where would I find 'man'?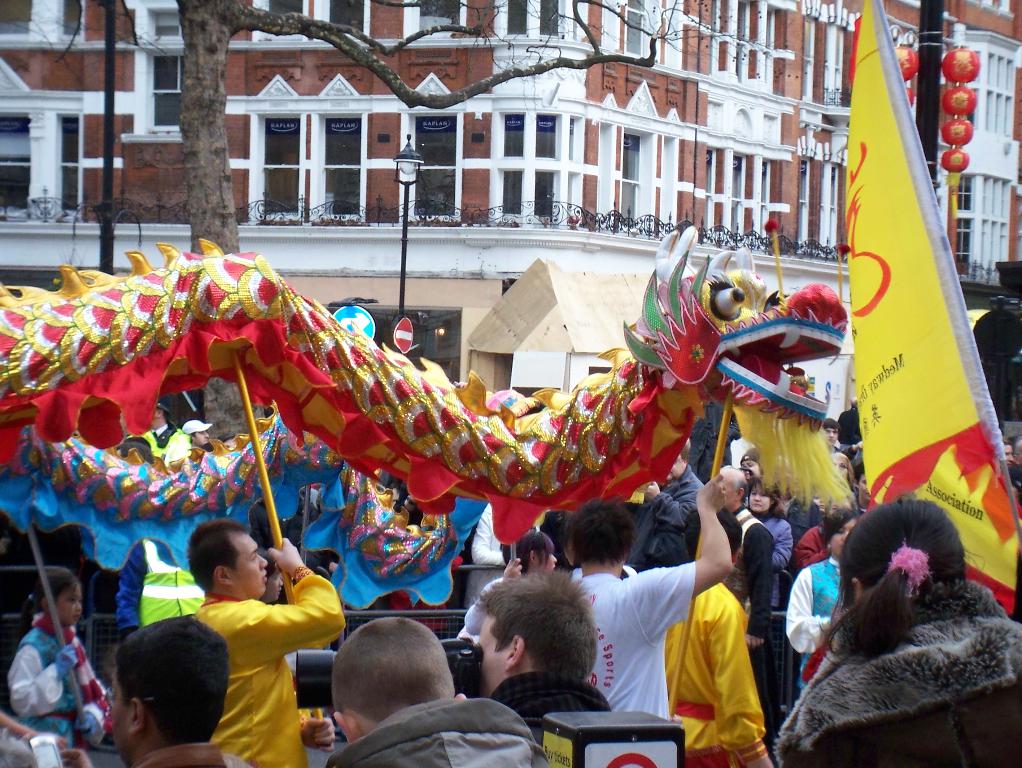
At locate(567, 472, 729, 721).
